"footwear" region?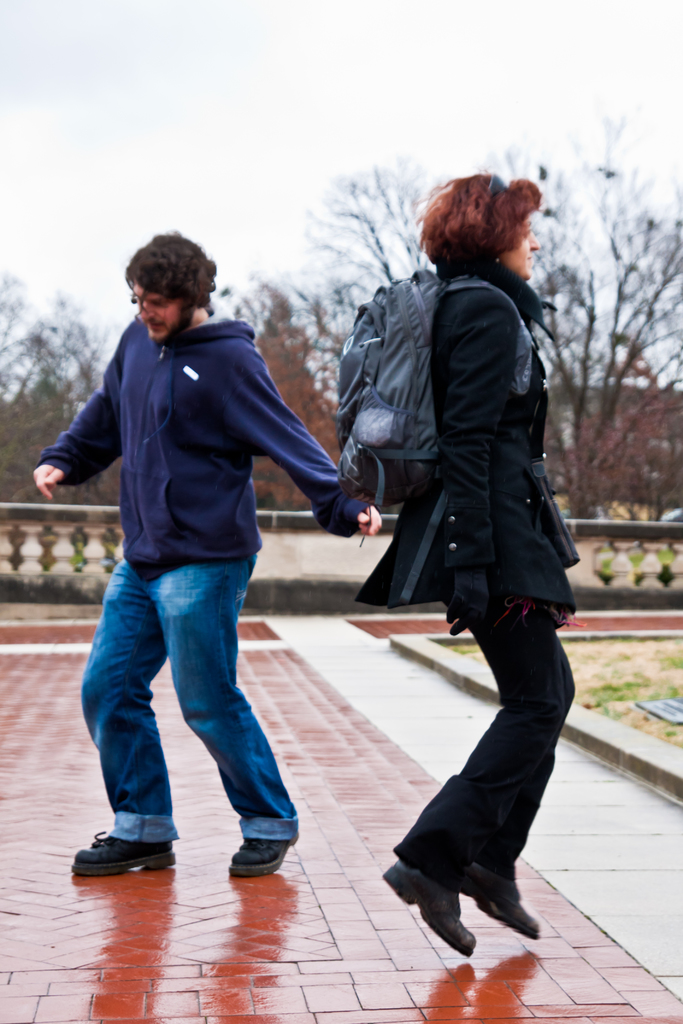
[373,867,480,963]
